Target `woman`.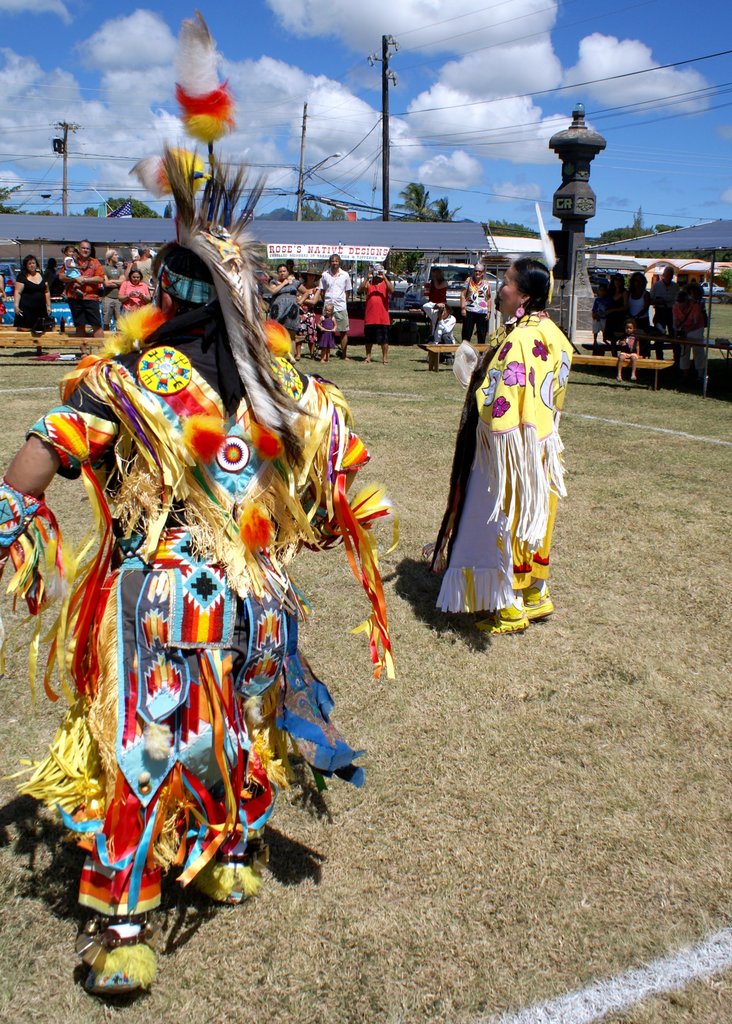
Target region: (left=604, top=273, right=624, bottom=343).
